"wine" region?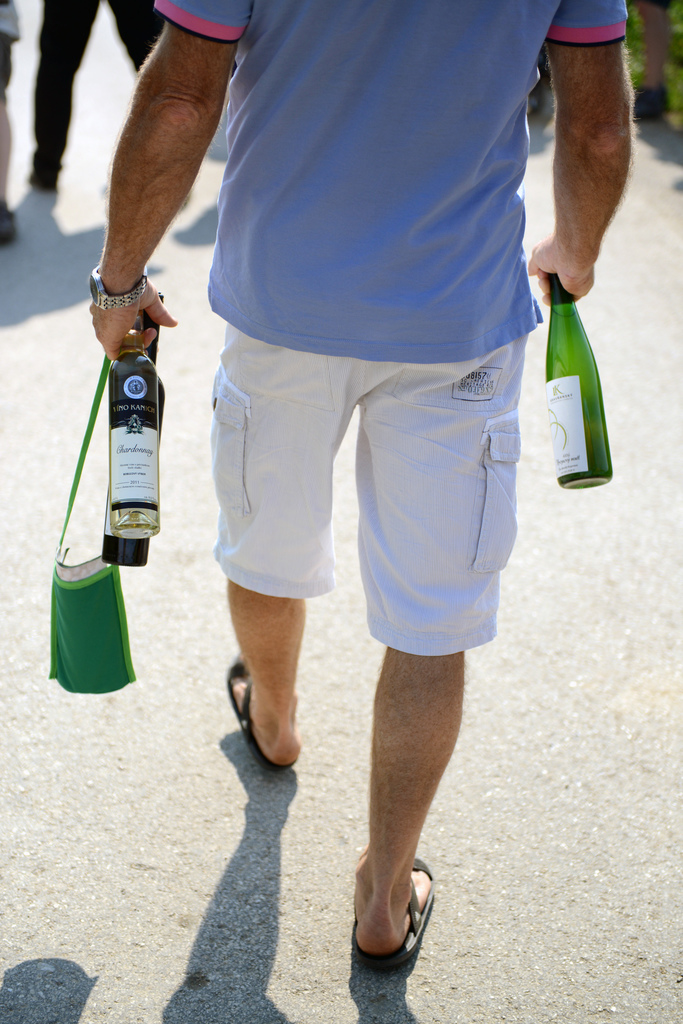
[550, 276, 609, 494]
